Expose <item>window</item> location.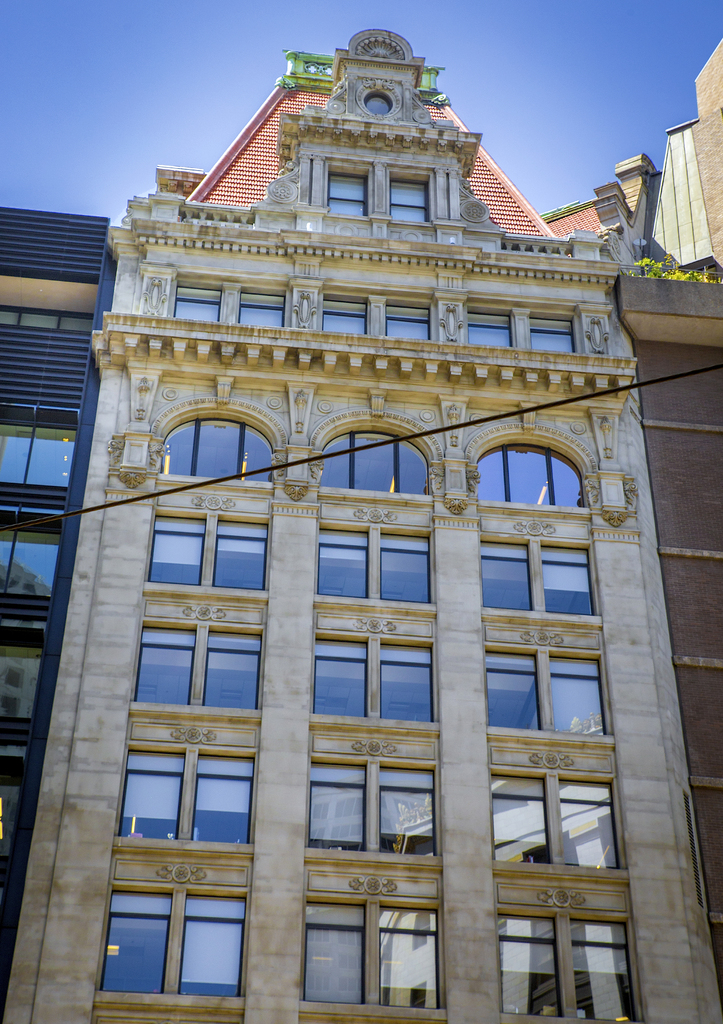
Exposed at detection(478, 644, 546, 730).
